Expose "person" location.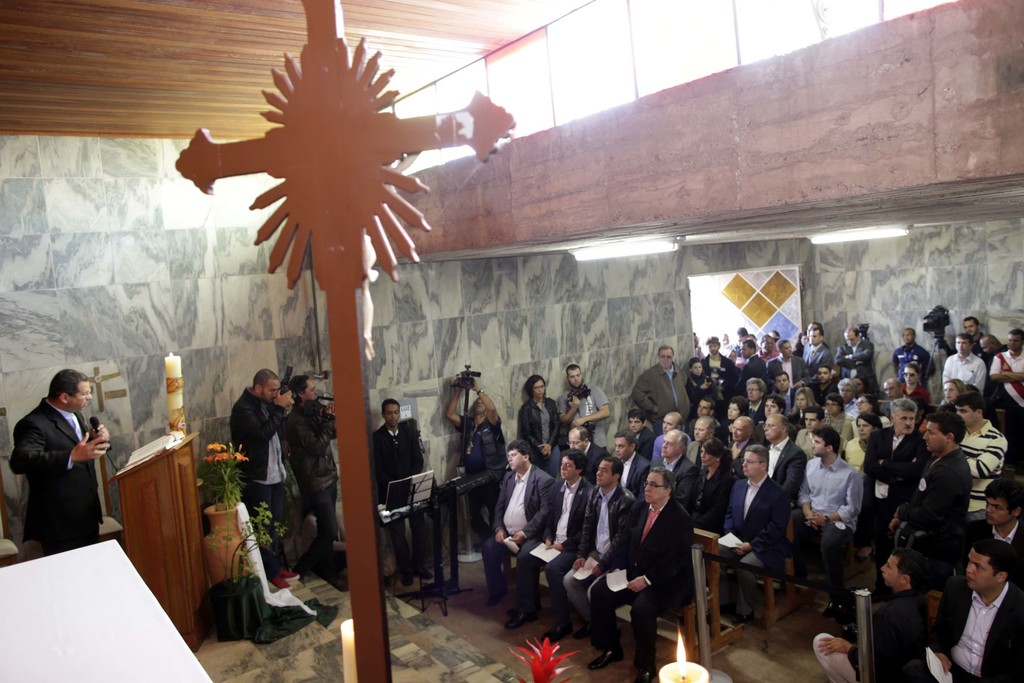
Exposed at [516, 375, 559, 472].
